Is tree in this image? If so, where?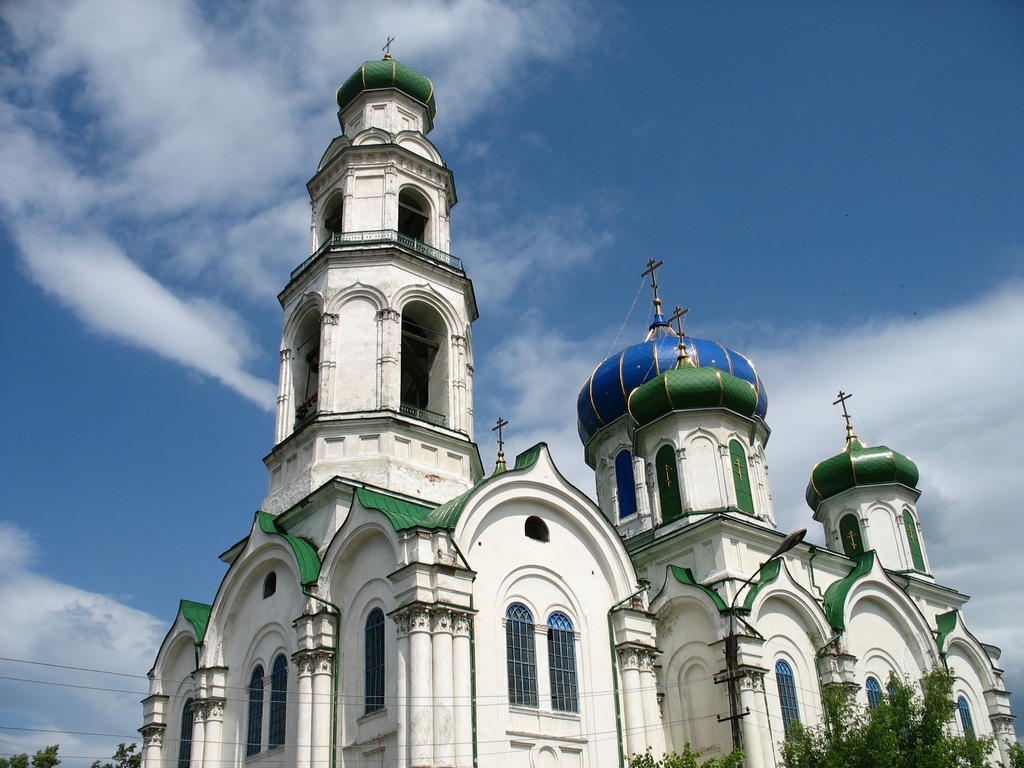
Yes, at {"x1": 626, "y1": 748, "x2": 743, "y2": 767}.
